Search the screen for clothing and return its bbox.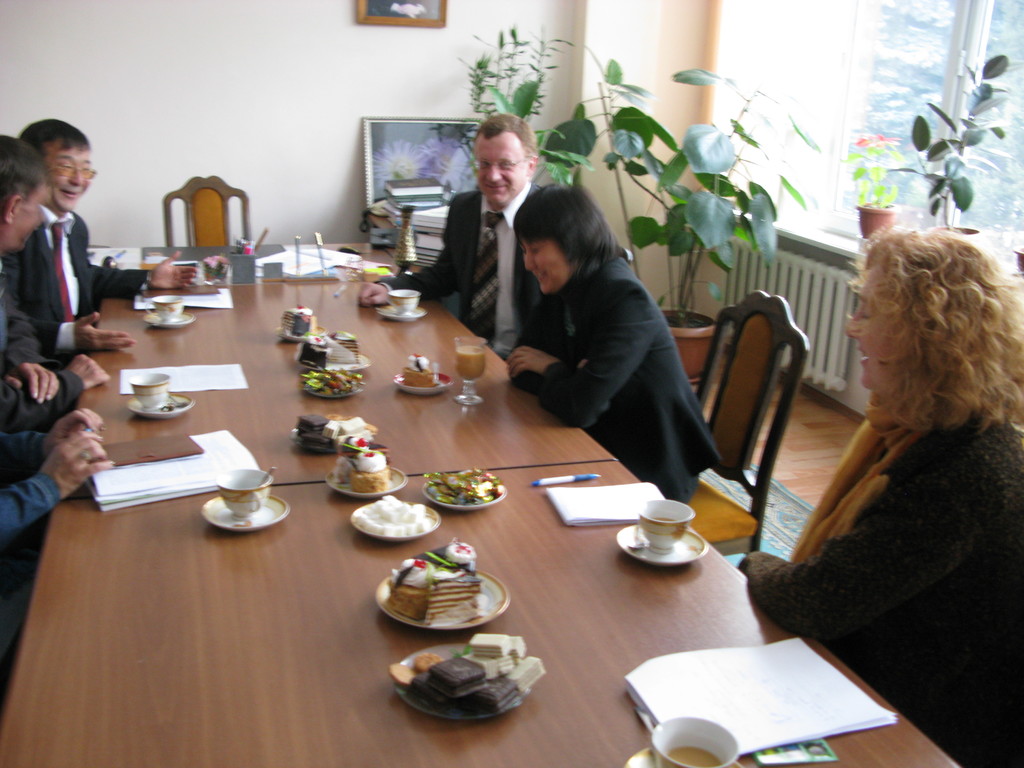
Found: (left=3, top=430, right=63, bottom=542).
